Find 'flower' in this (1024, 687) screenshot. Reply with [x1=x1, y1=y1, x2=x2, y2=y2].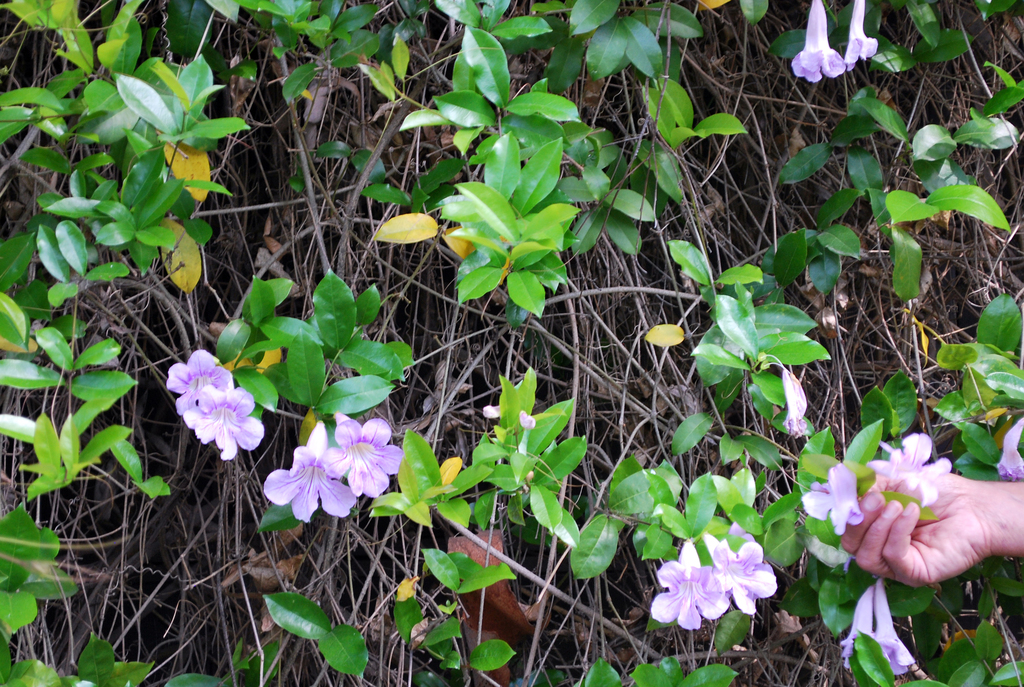
[x1=319, y1=409, x2=413, y2=498].
